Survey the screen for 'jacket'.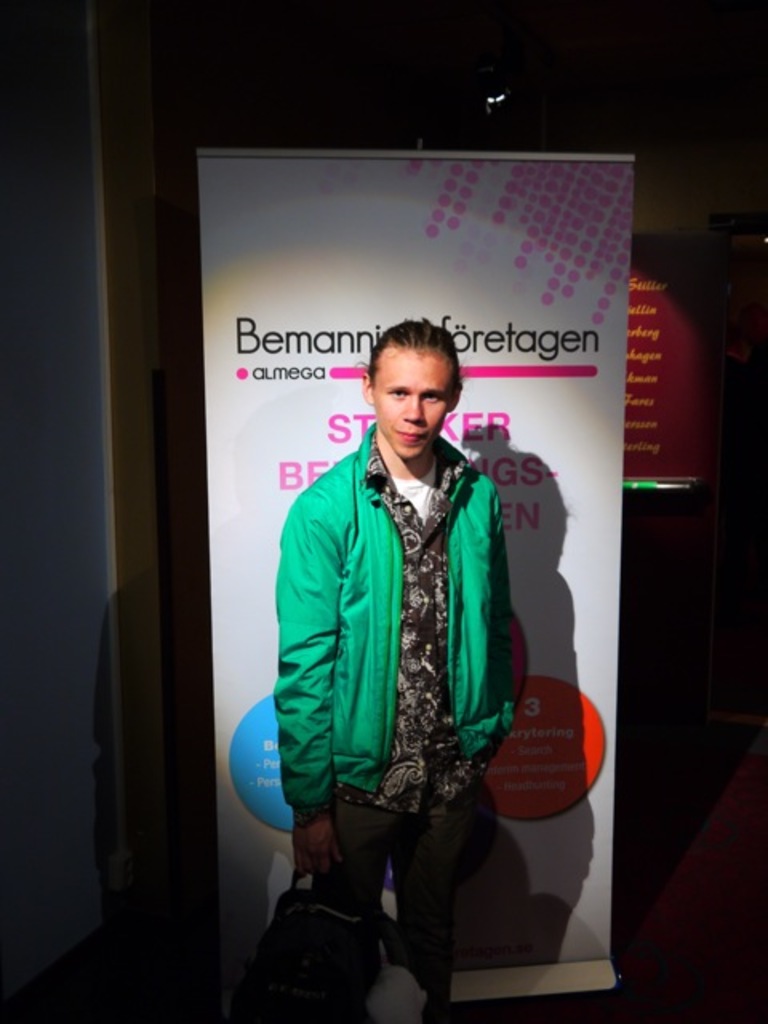
Survey found: [x1=293, y1=445, x2=526, y2=822].
